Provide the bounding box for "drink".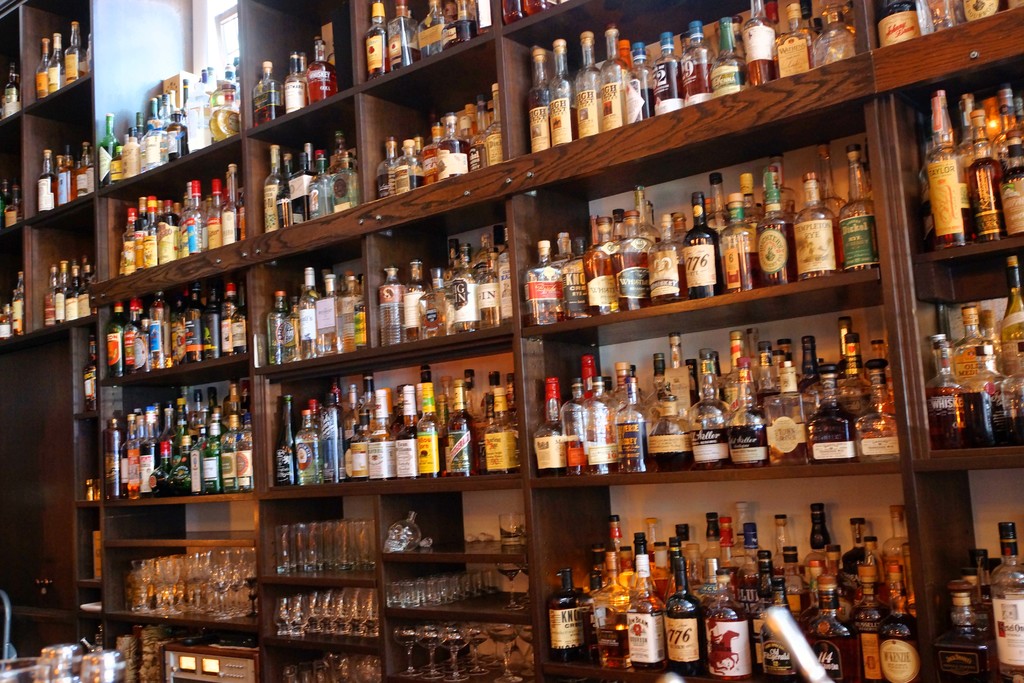
x1=404, y1=276, x2=429, y2=337.
